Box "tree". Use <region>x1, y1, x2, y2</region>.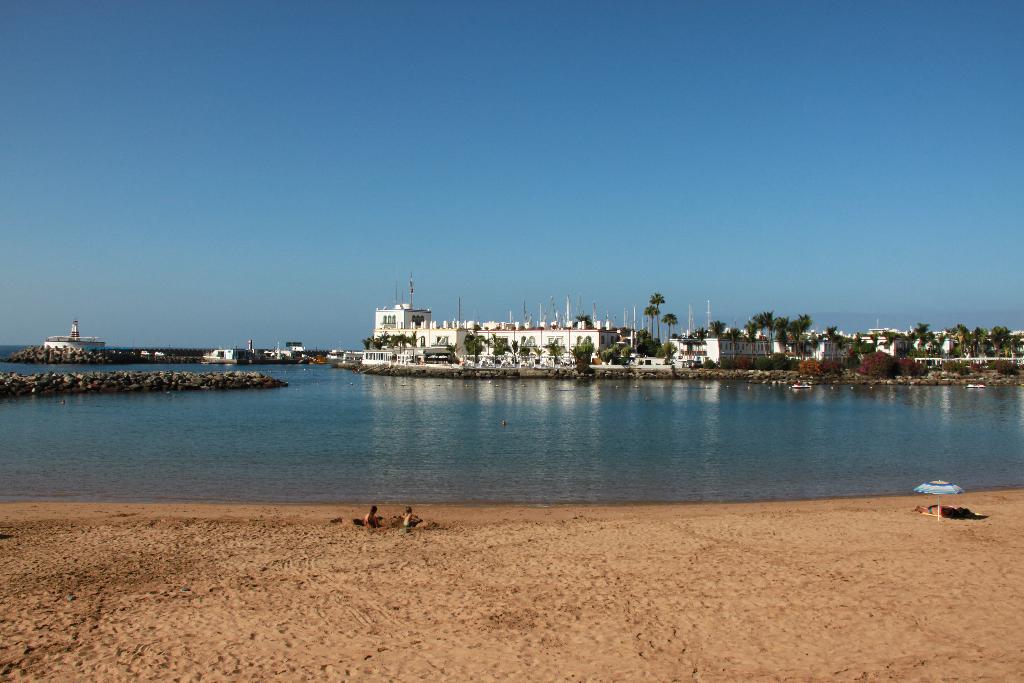
<region>635, 326, 662, 355</region>.
